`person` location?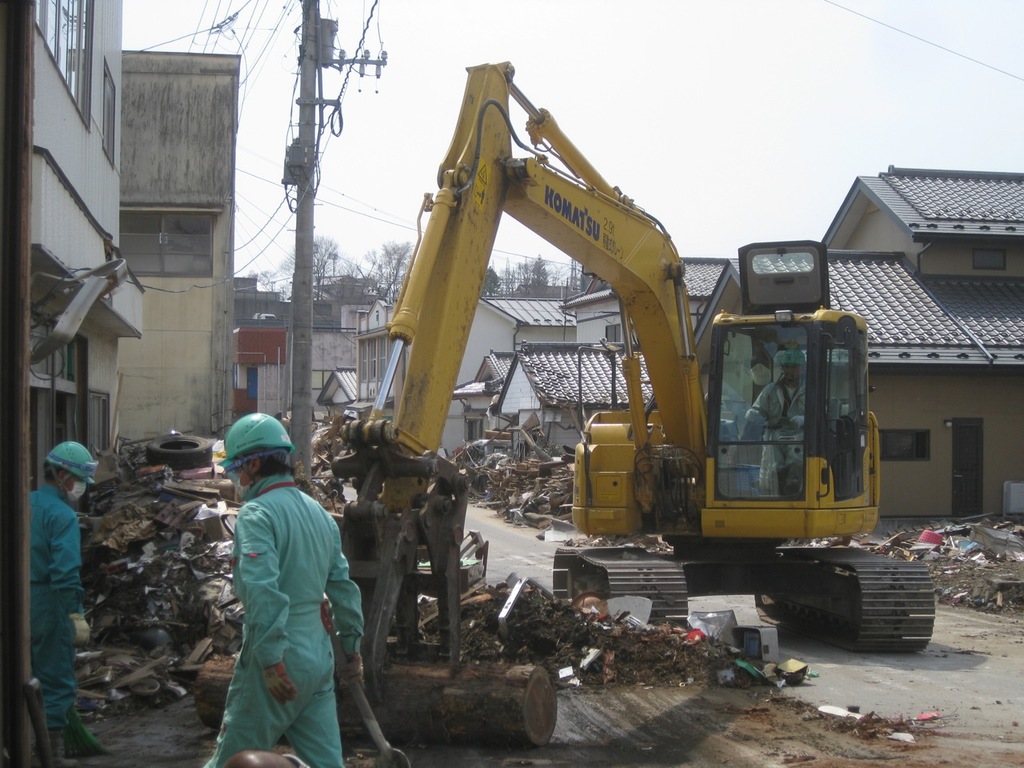
[x1=30, y1=434, x2=113, y2=758]
